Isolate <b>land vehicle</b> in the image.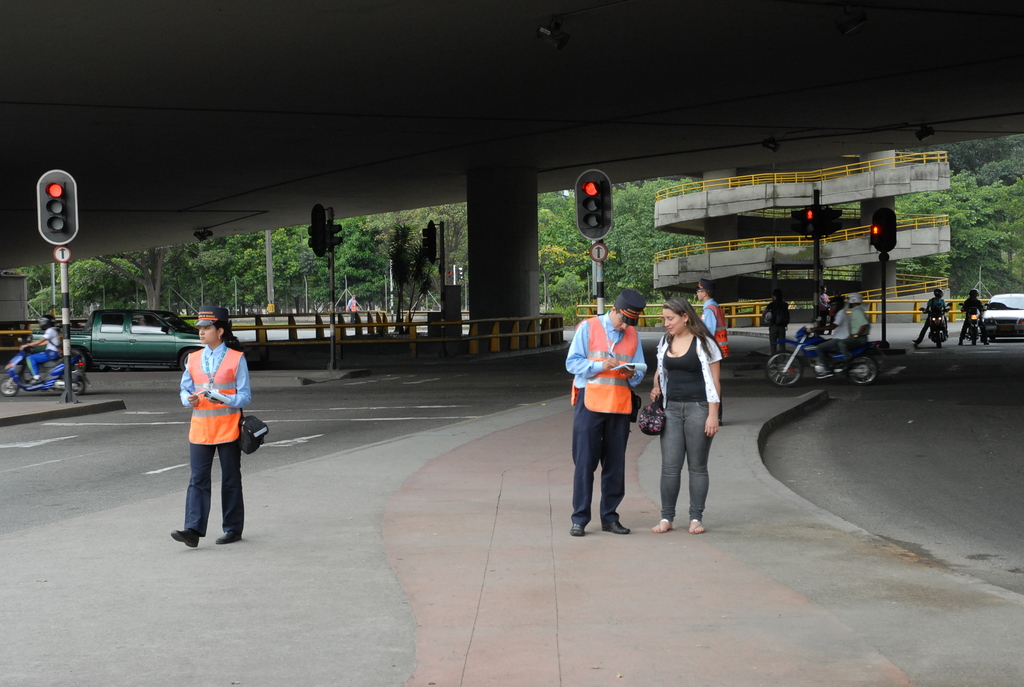
Isolated region: bbox=[956, 301, 986, 343].
